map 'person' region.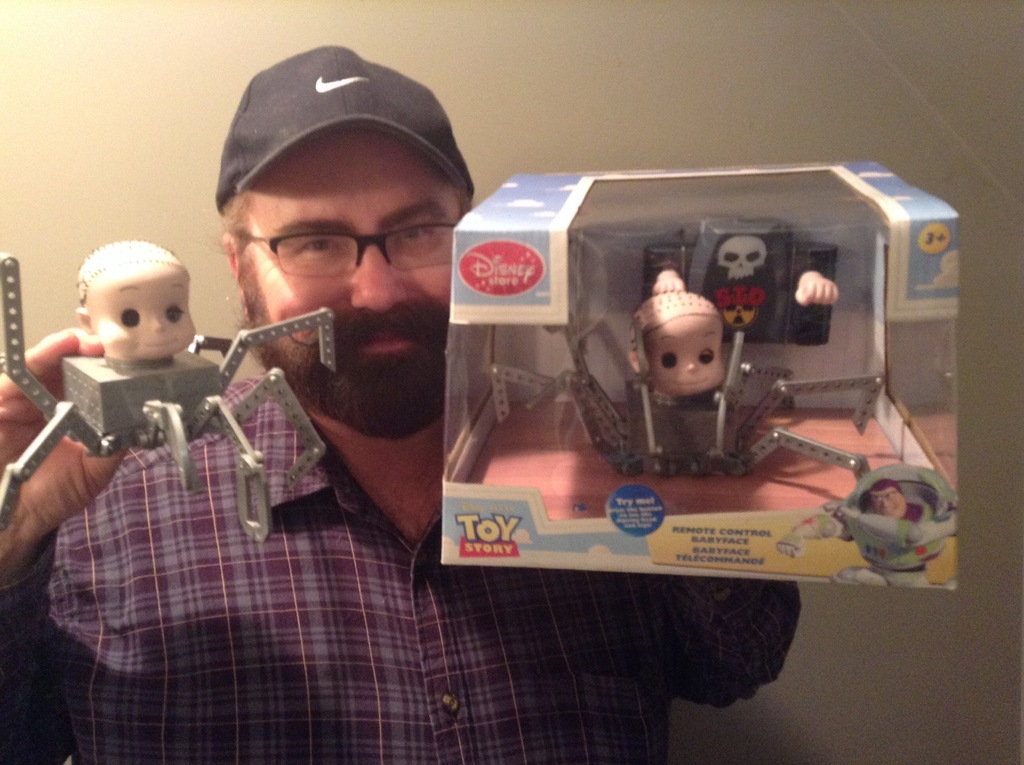
Mapped to select_region(0, 44, 804, 764).
